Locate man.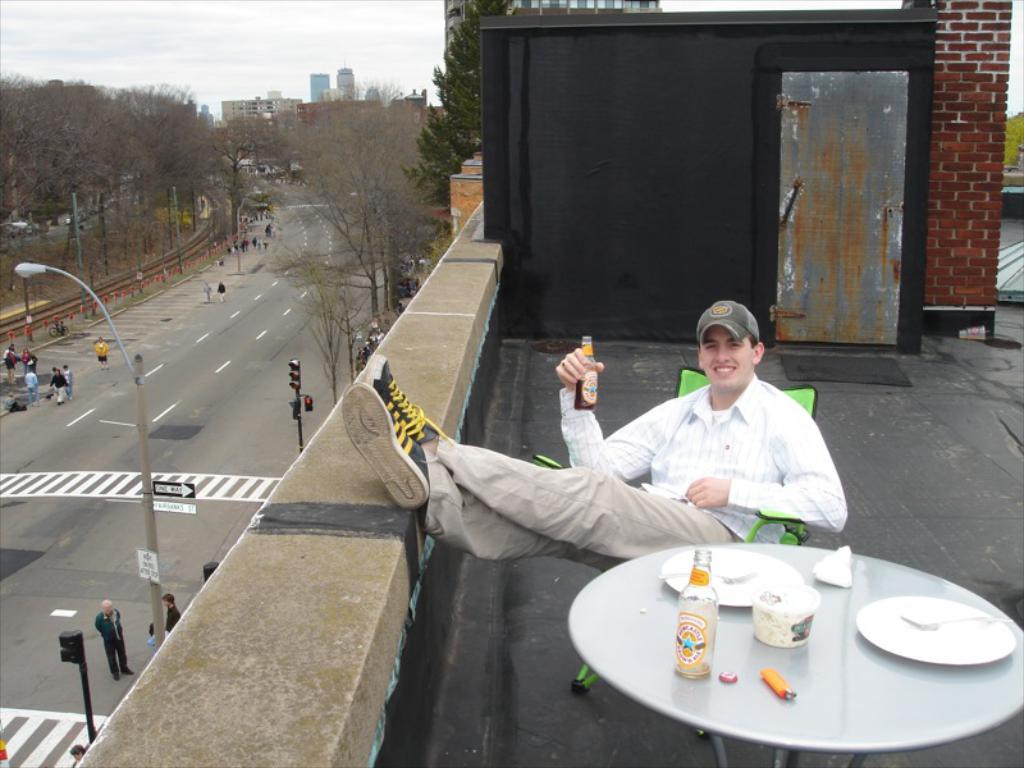
Bounding box: pyautogui.locateOnScreen(95, 596, 133, 680).
